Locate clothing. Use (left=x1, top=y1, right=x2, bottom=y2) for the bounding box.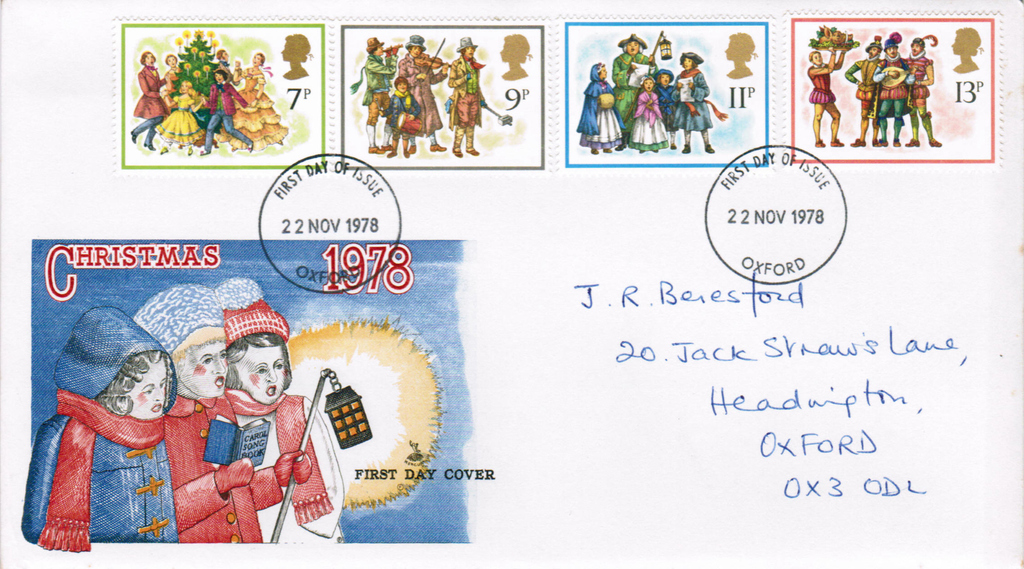
(left=206, top=389, right=347, bottom=542).
